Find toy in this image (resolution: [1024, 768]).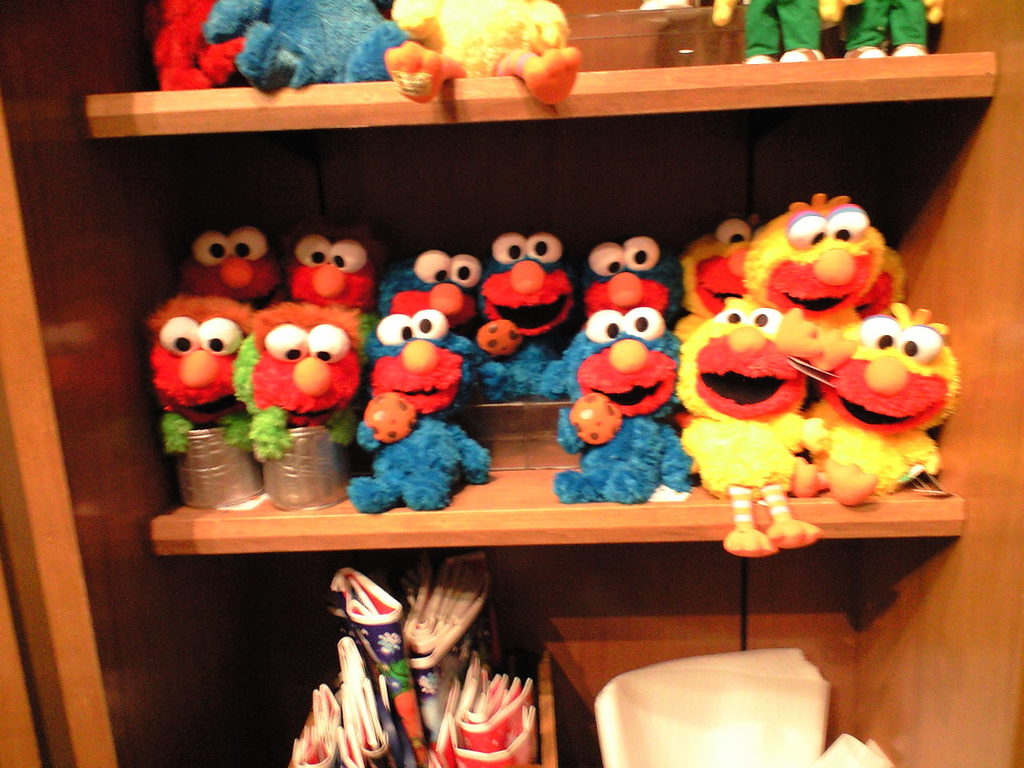
rect(711, 0, 842, 63).
